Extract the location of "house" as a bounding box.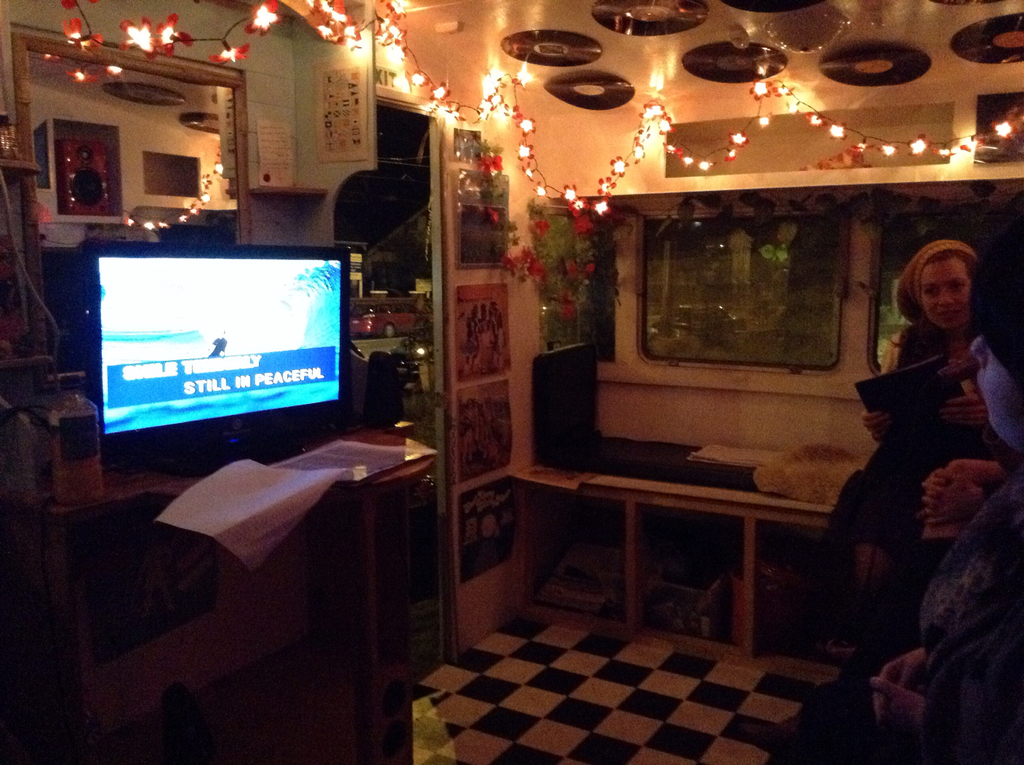
BBox(95, 0, 1023, 696).
